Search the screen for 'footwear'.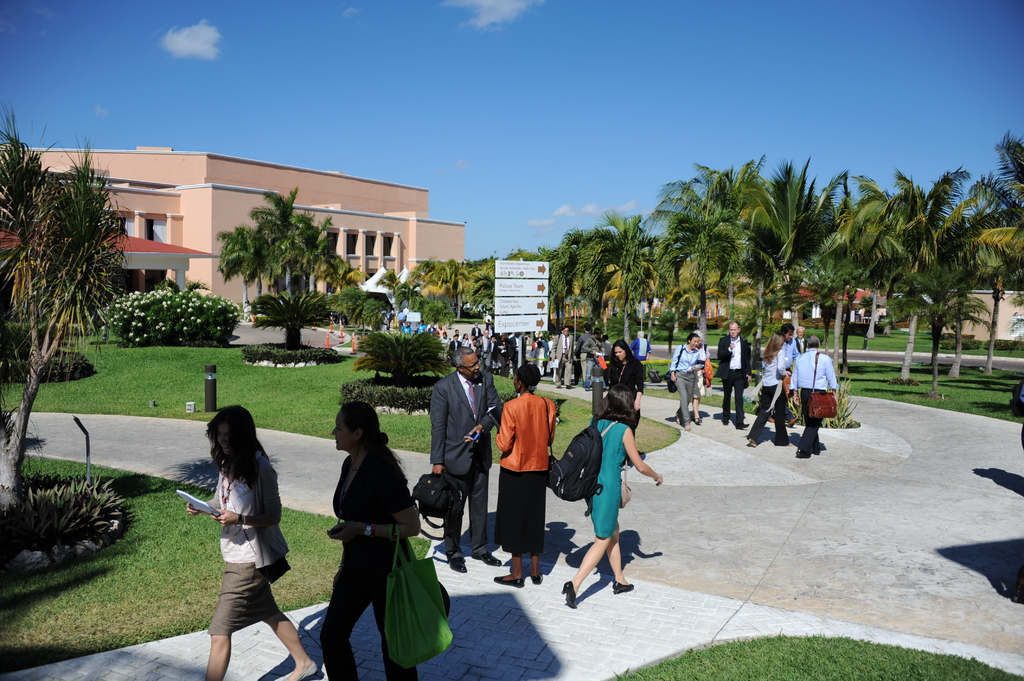
Found at bbox=(721, 417, 729, 425).
